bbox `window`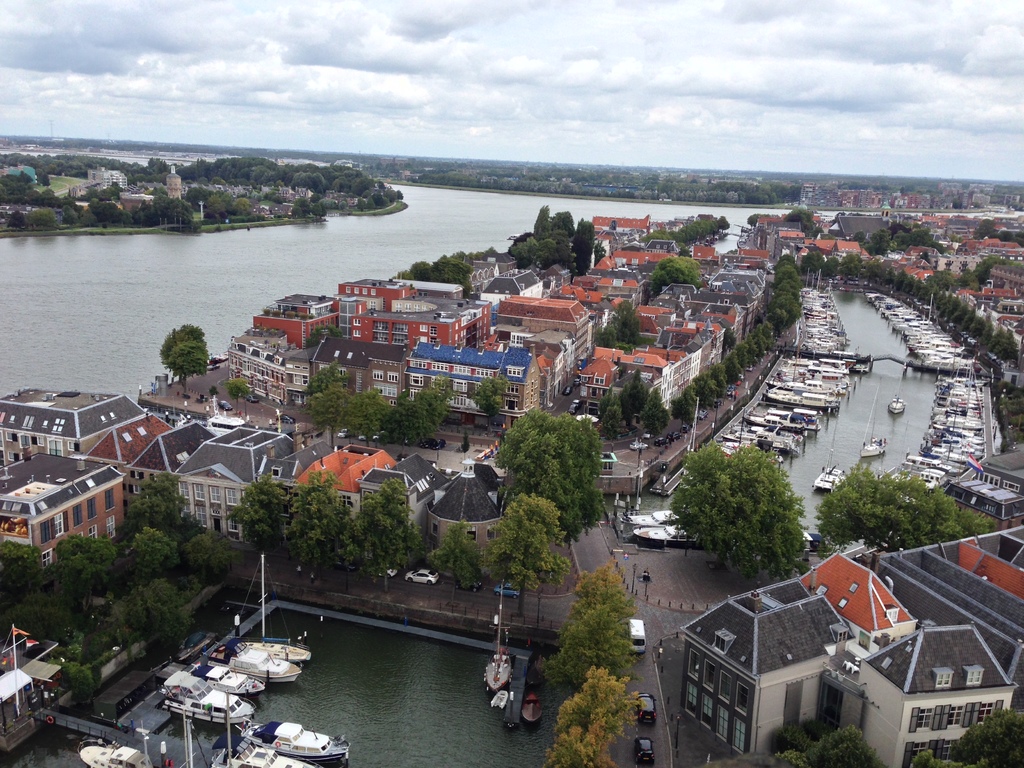
700:694:714:722
